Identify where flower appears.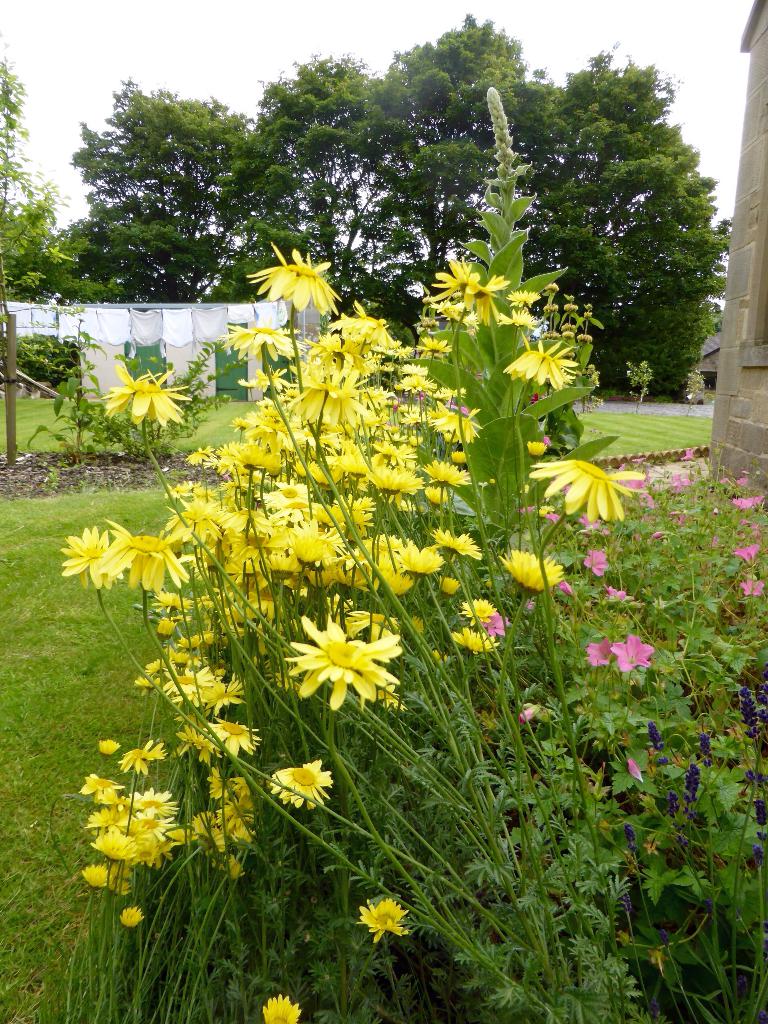
Appears at (534, 461, 651, 516).
